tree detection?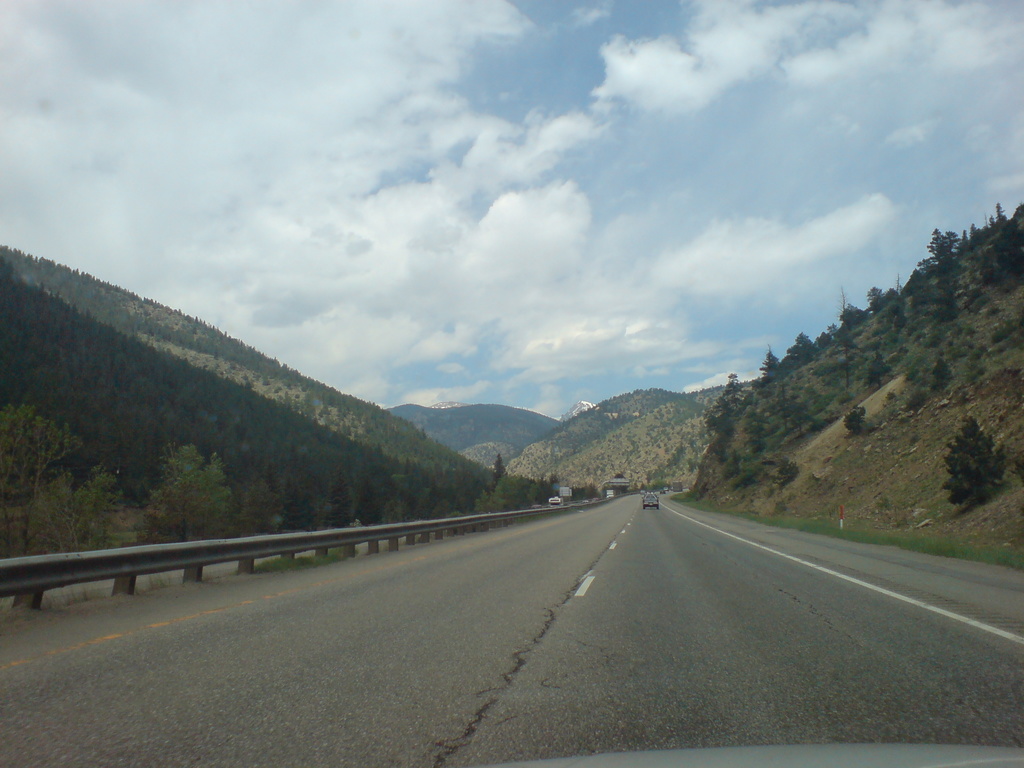
<box>356,472,386,526</box>
